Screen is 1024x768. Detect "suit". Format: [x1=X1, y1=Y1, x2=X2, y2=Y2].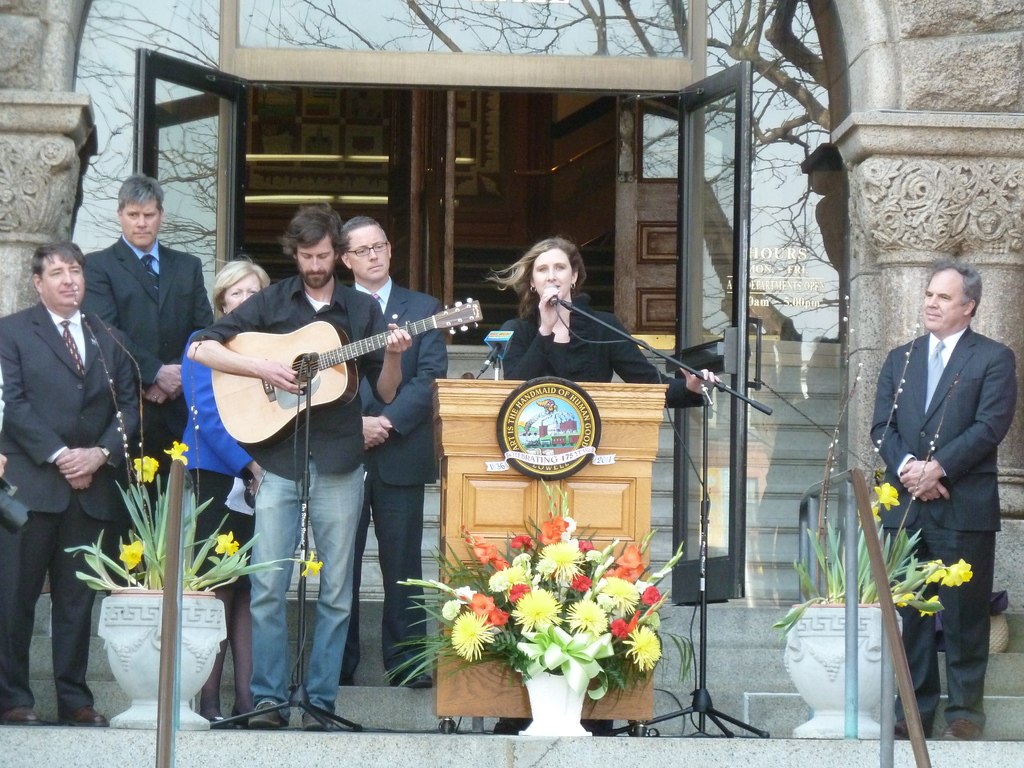
[x1=501, y1=301, x2=705, y2=408].
